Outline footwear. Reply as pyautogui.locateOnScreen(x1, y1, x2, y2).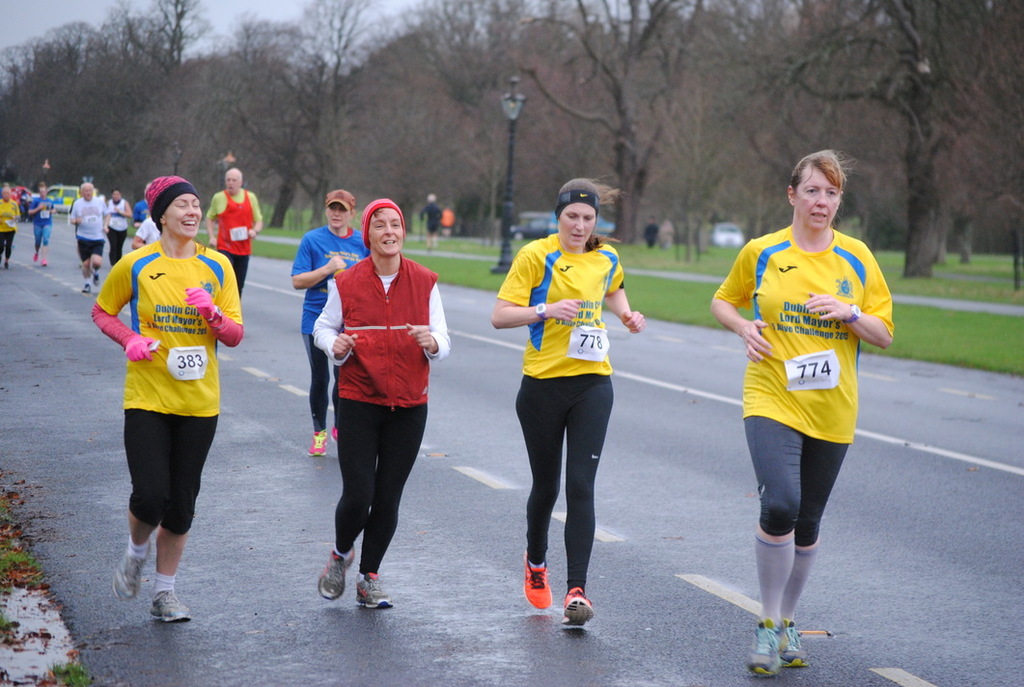
pyautogui.locateOnScreen(95, 274, 100, 285).
